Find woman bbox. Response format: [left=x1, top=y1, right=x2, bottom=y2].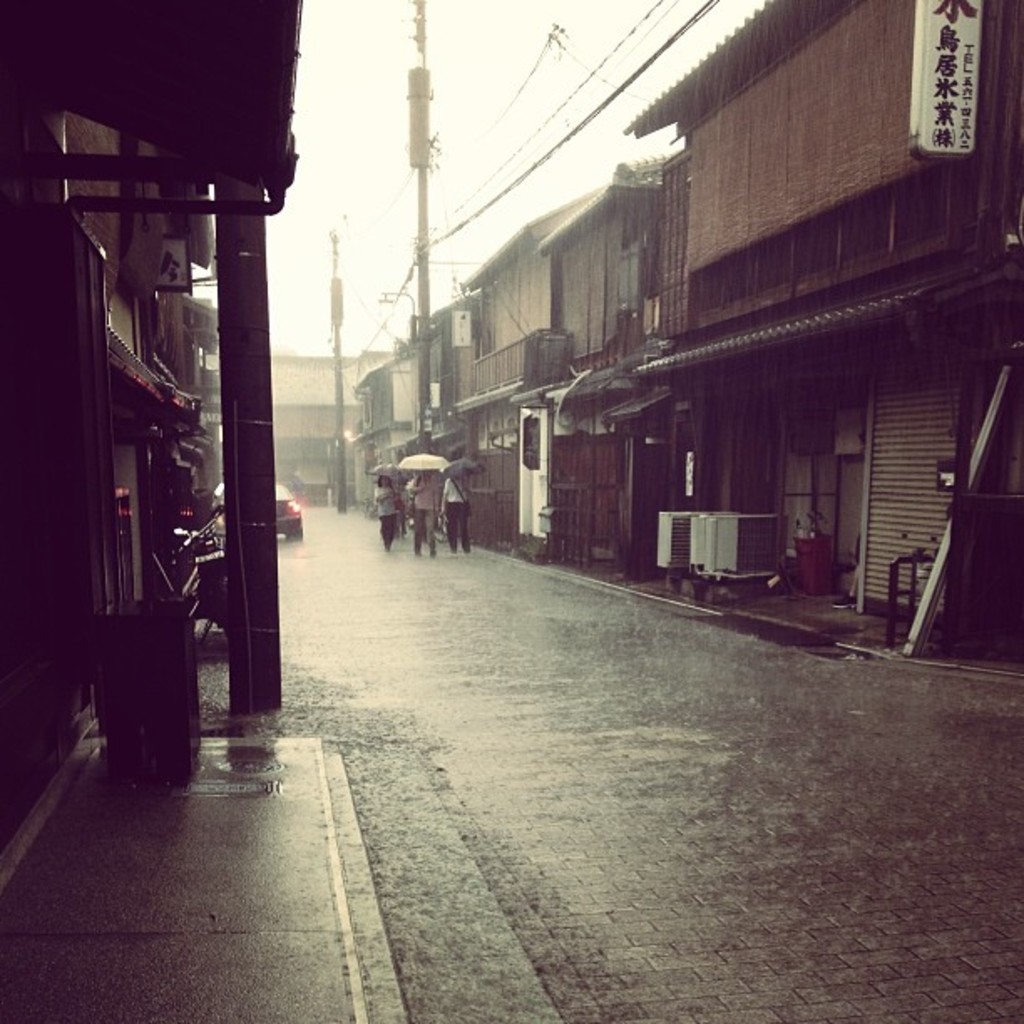
[left=376, top=474, right=407, bottom=556].
